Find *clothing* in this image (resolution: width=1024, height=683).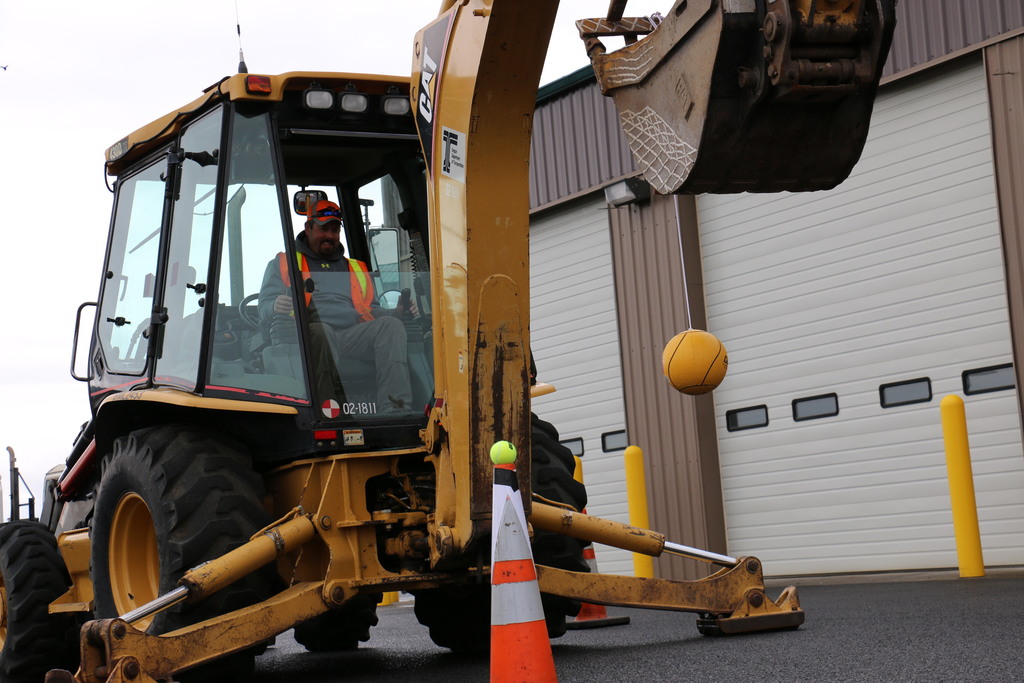
<box>255,235,415,398</box>.
